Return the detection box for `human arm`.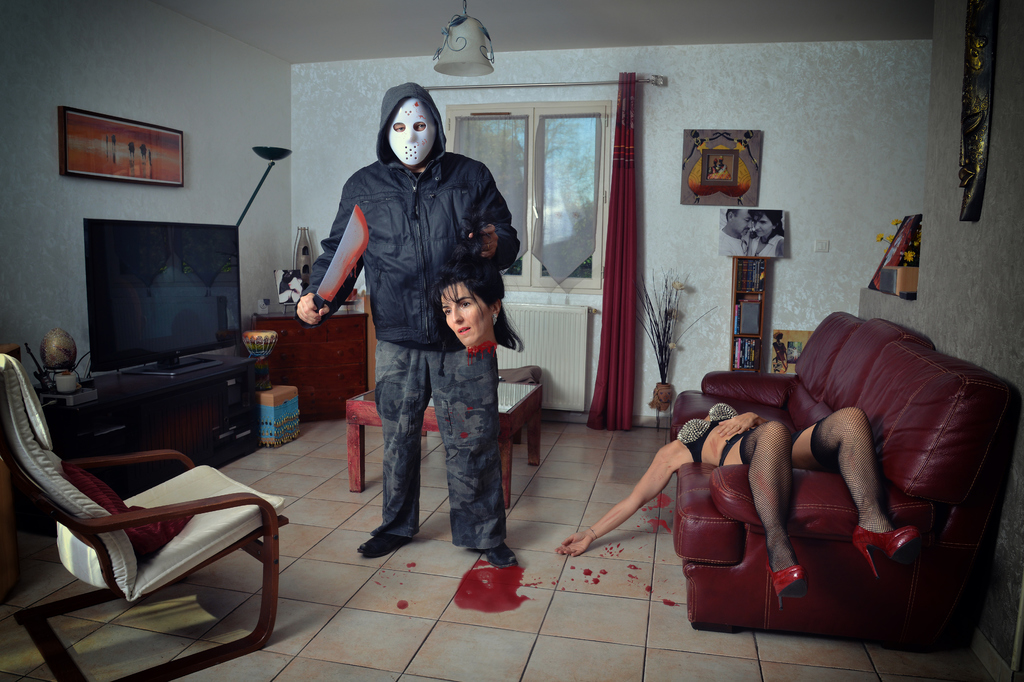
x1=465 y1=156 x2=524 y2=258.
